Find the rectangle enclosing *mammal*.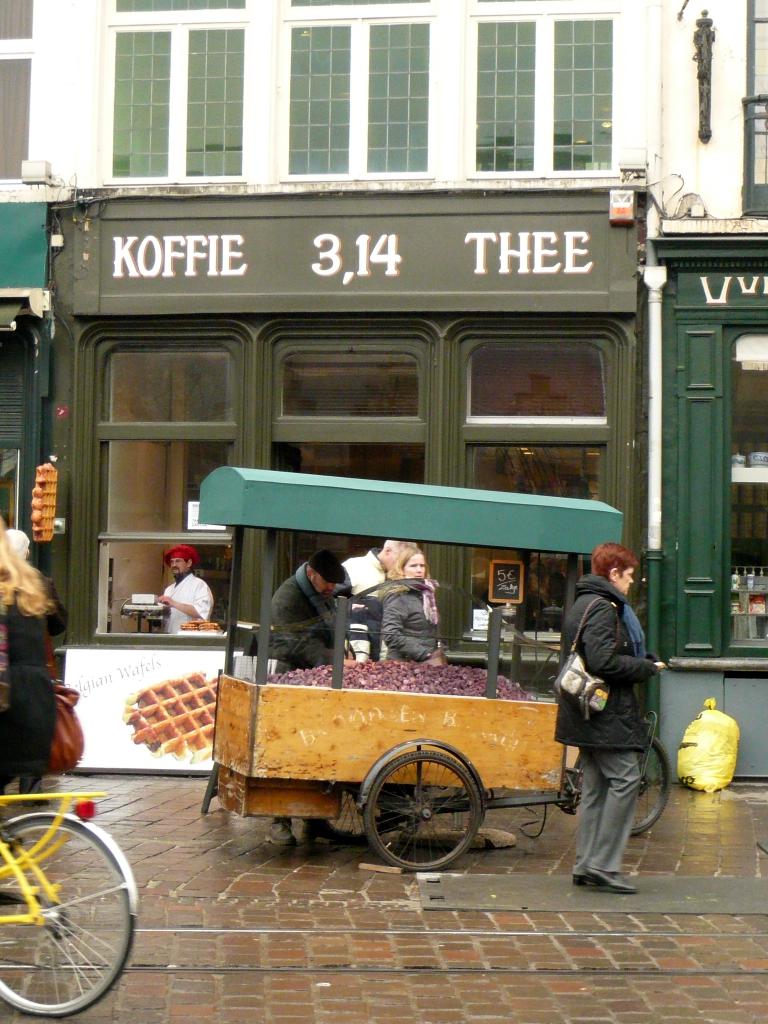
locate(131, 543, 208, 636).
